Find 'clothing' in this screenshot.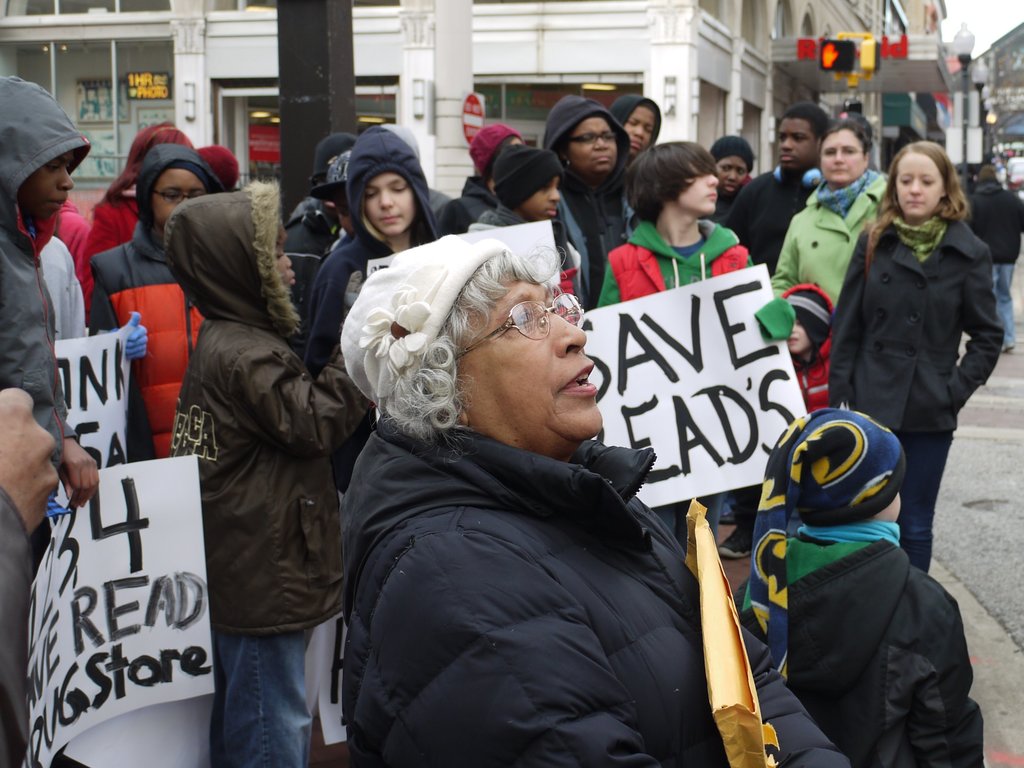
The bounding box for 'clothing' is <region>0, 61, 90, 748</region>.
